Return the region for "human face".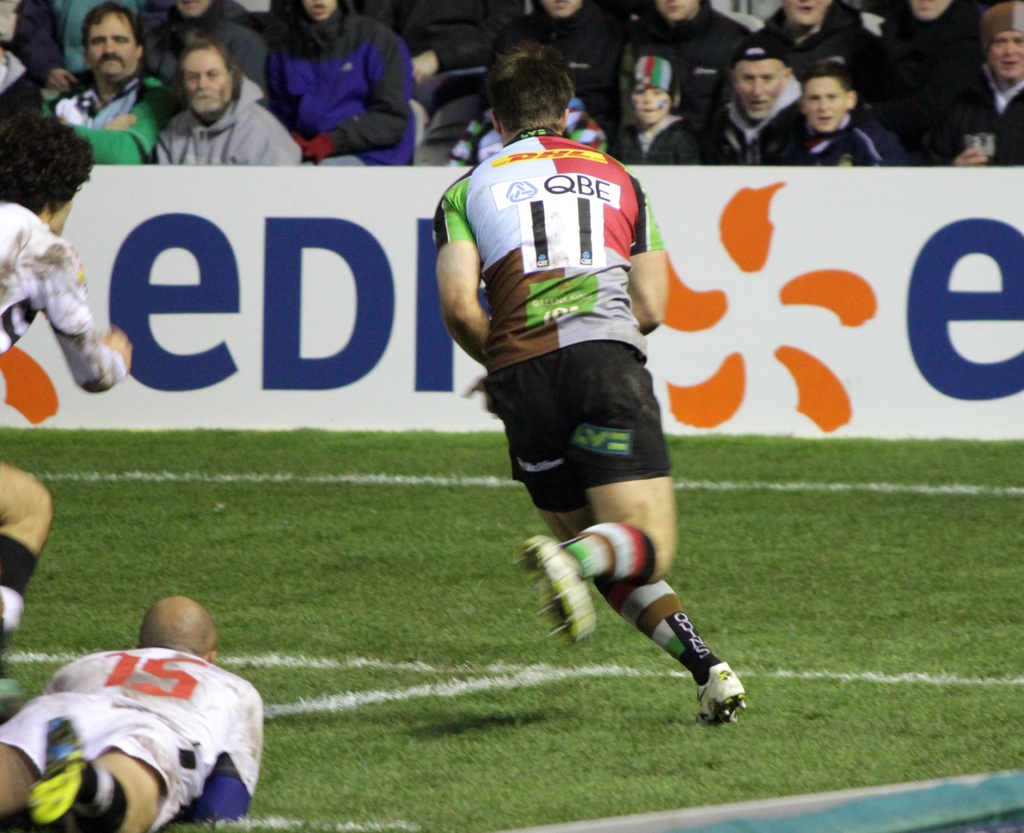
detection(298, 0, 335, 19).
